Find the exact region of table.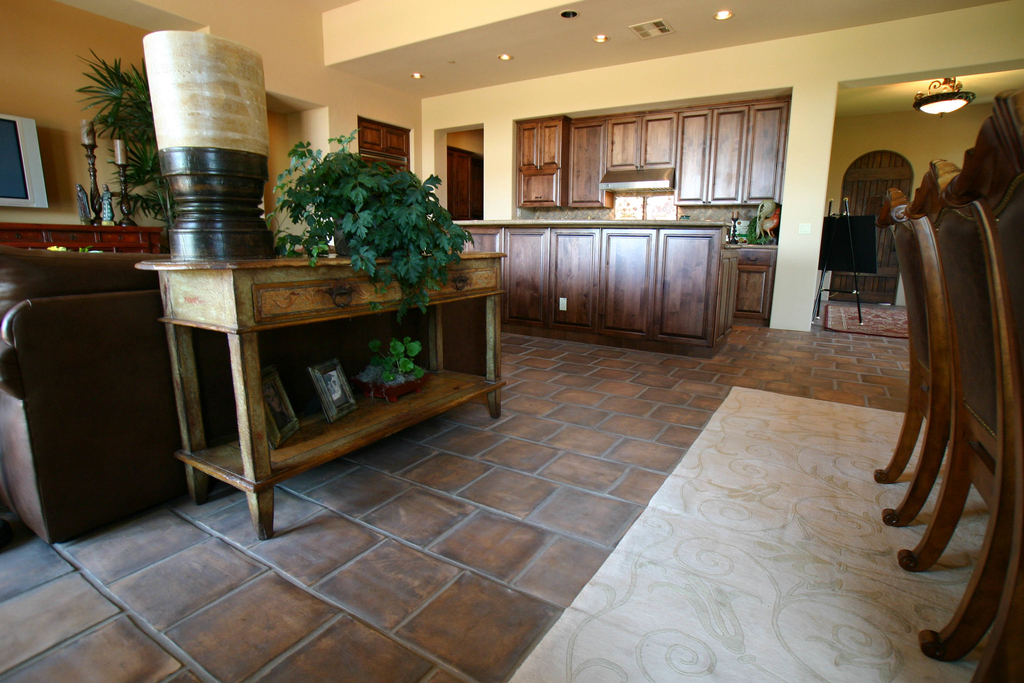
Exact region: [left=101, top=245, right=504, bottom=492].
